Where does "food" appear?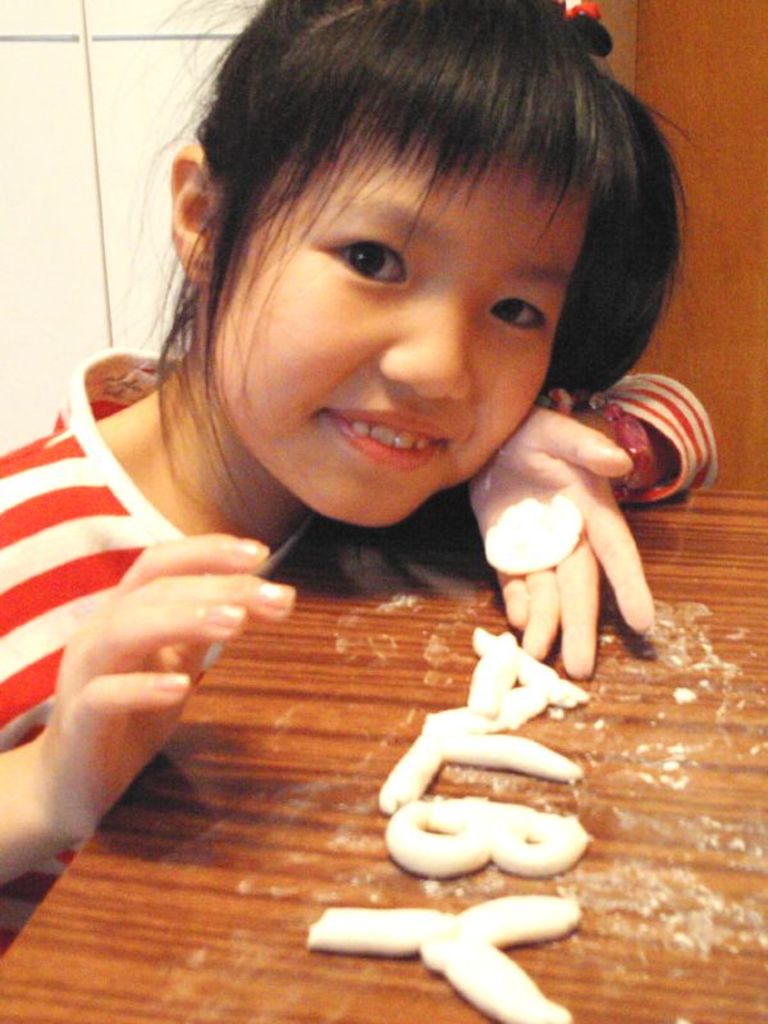
Appears at [x1=424, y1=623, x2=579, y2=735].
